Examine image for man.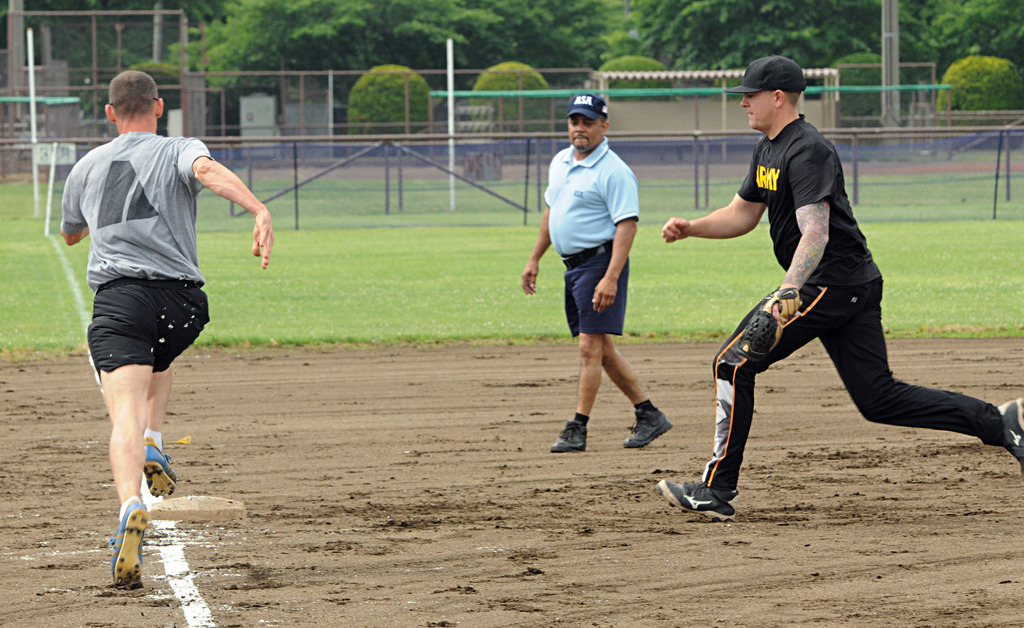
Examination result: detection(518, 95, 676, 451).
